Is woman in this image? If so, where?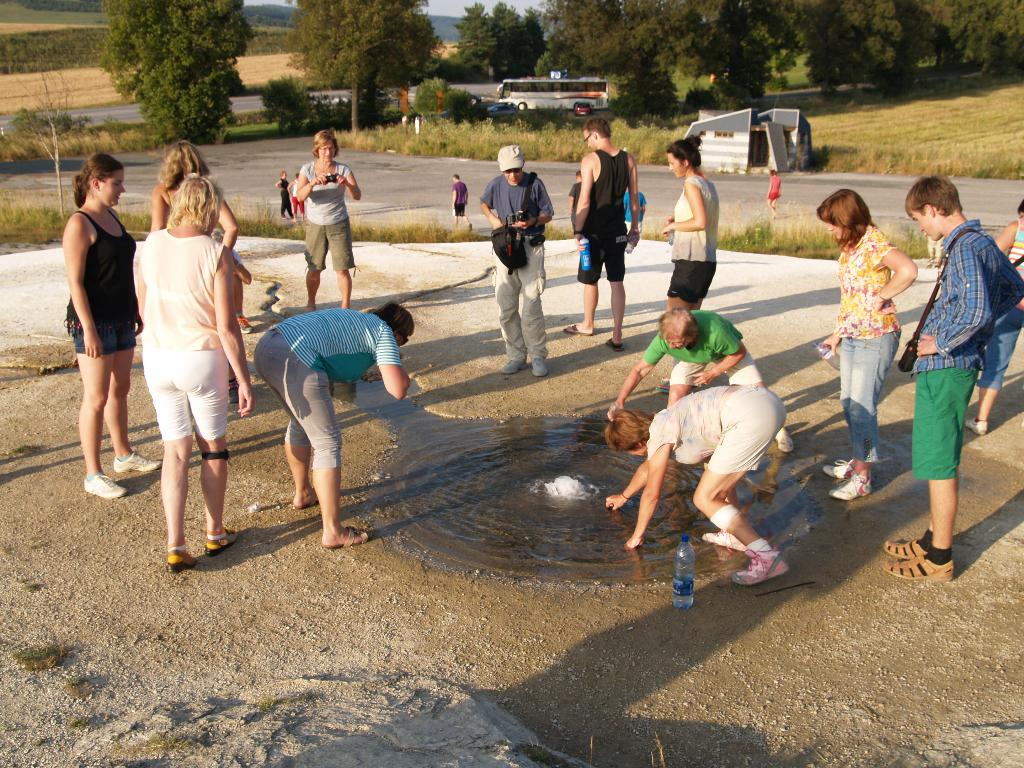
Yes, at (x1=646, y1=137, x2=729, y2=319).
